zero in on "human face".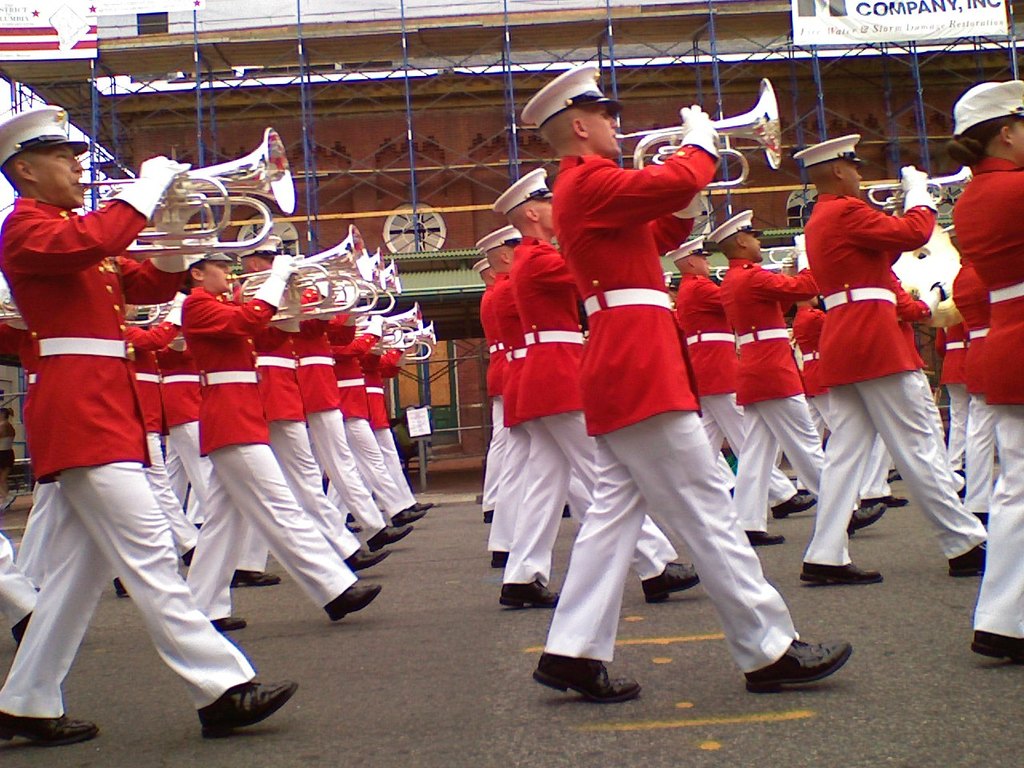
Zeroed in: box(534, 194, 551, 234).
